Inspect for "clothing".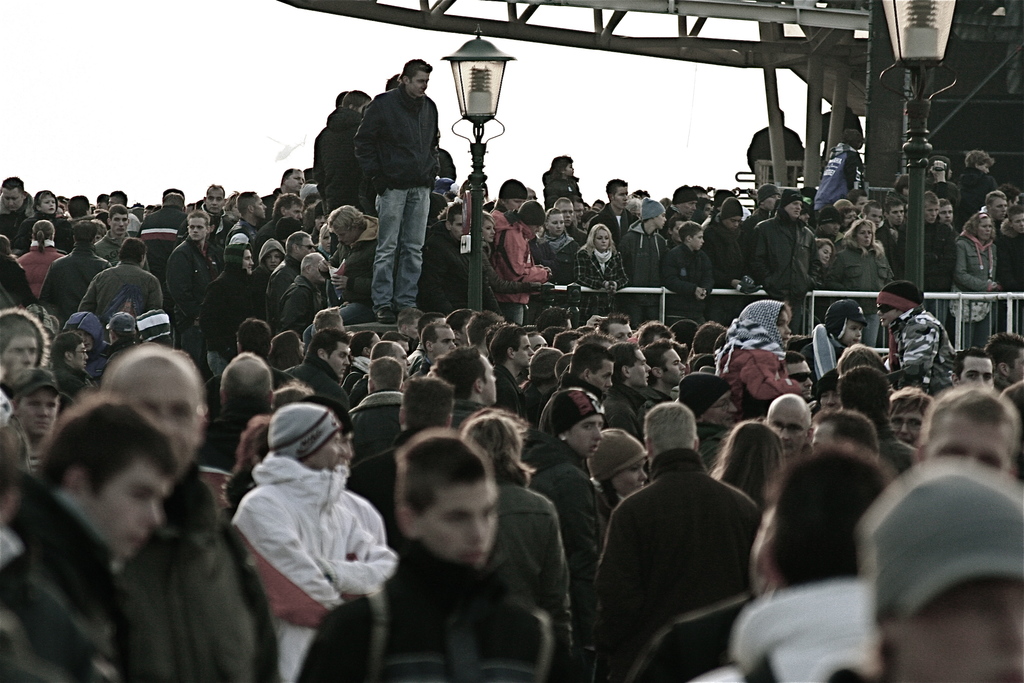
Inspection: 919/224/958/305.
